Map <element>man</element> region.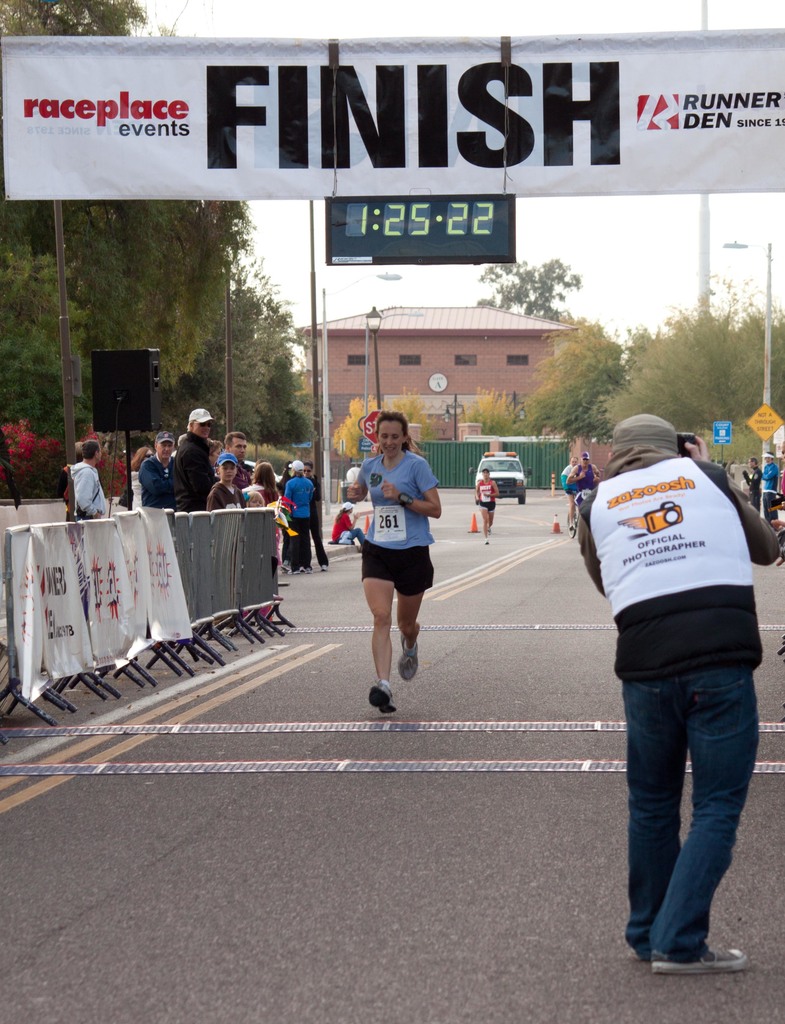
Mapped to crop(745, 457, 759, 511).
